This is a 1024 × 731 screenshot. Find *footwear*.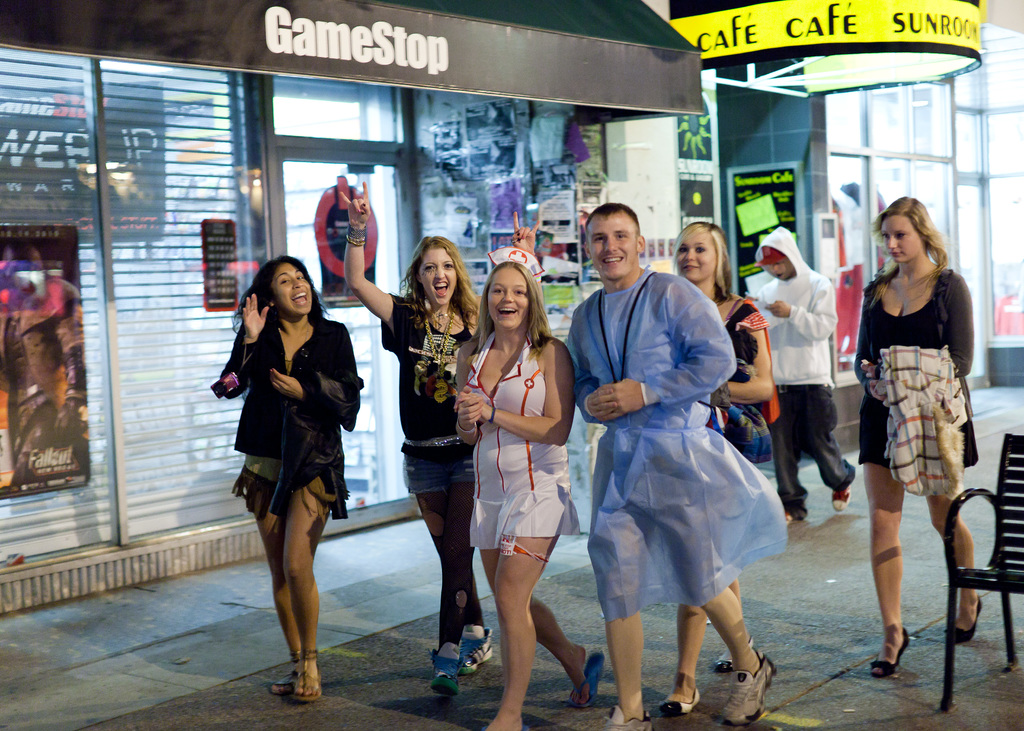
Bounding box: region(592, 705, 653, 730).
